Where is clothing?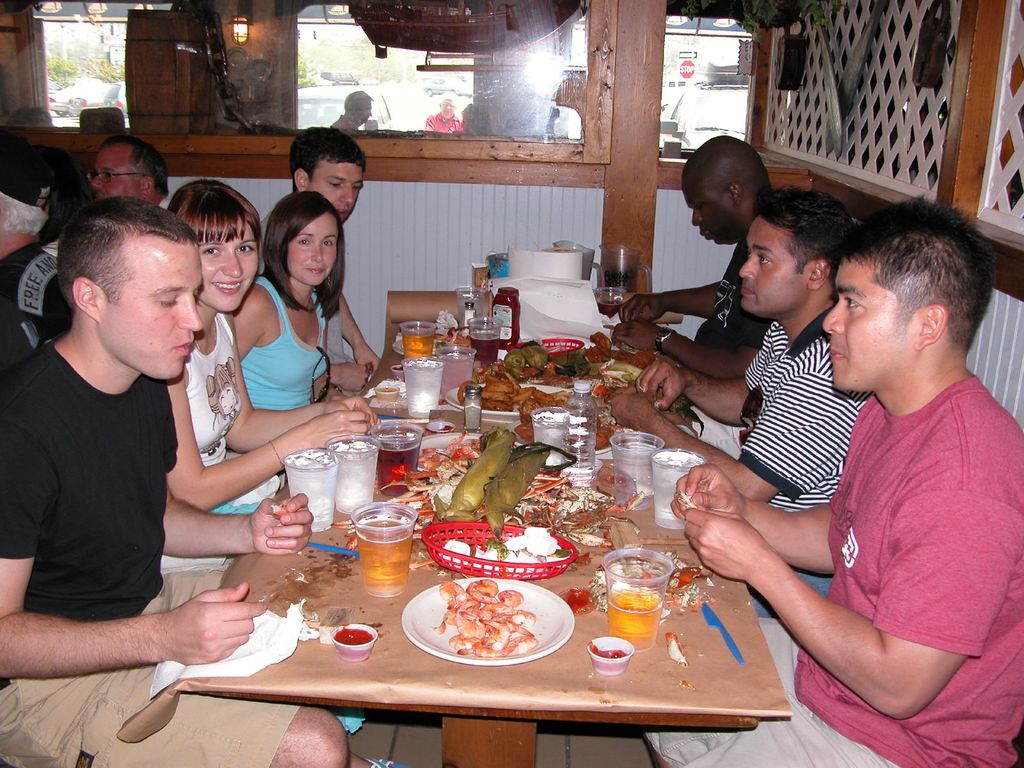
313/284/365/396.
